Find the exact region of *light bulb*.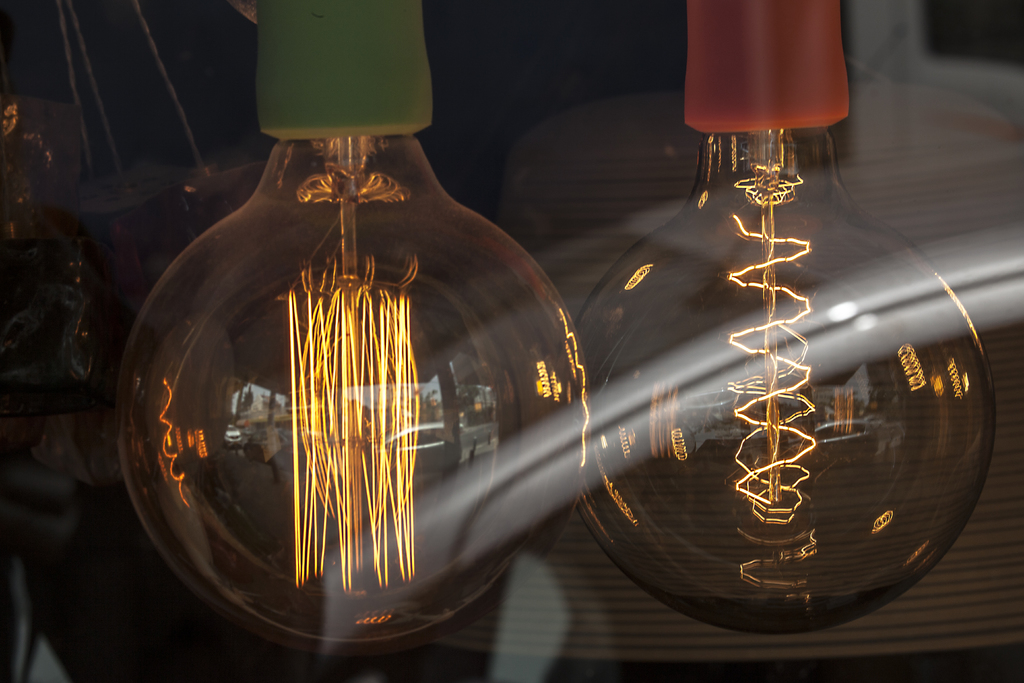
Exact region: 113 0 590 645.
